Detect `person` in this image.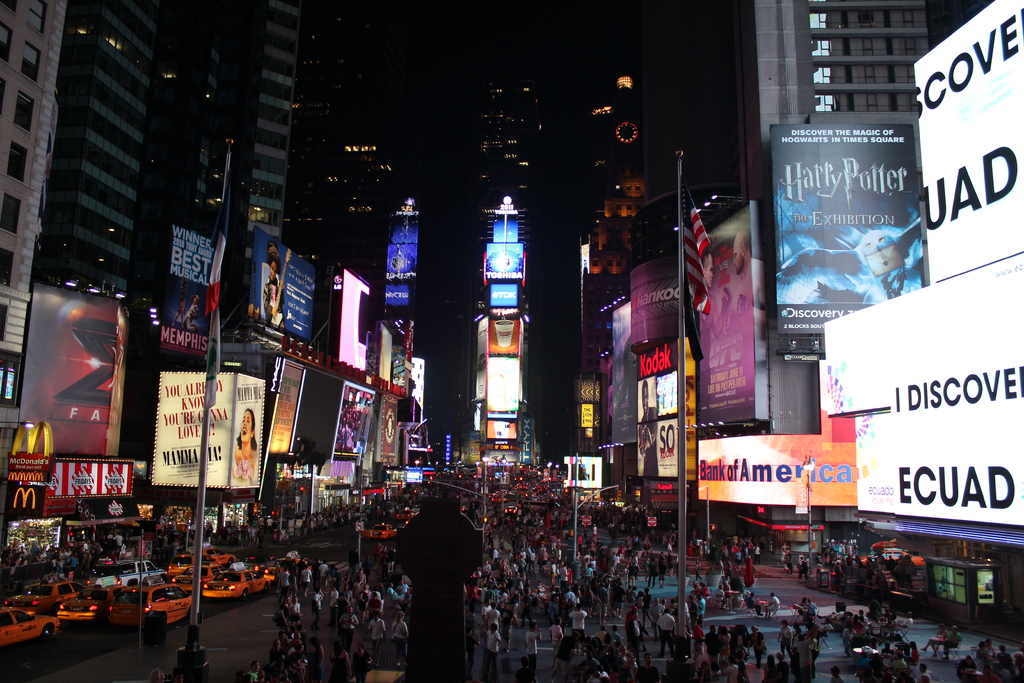
Detection: l=328, t=580, r=340, b=608.
